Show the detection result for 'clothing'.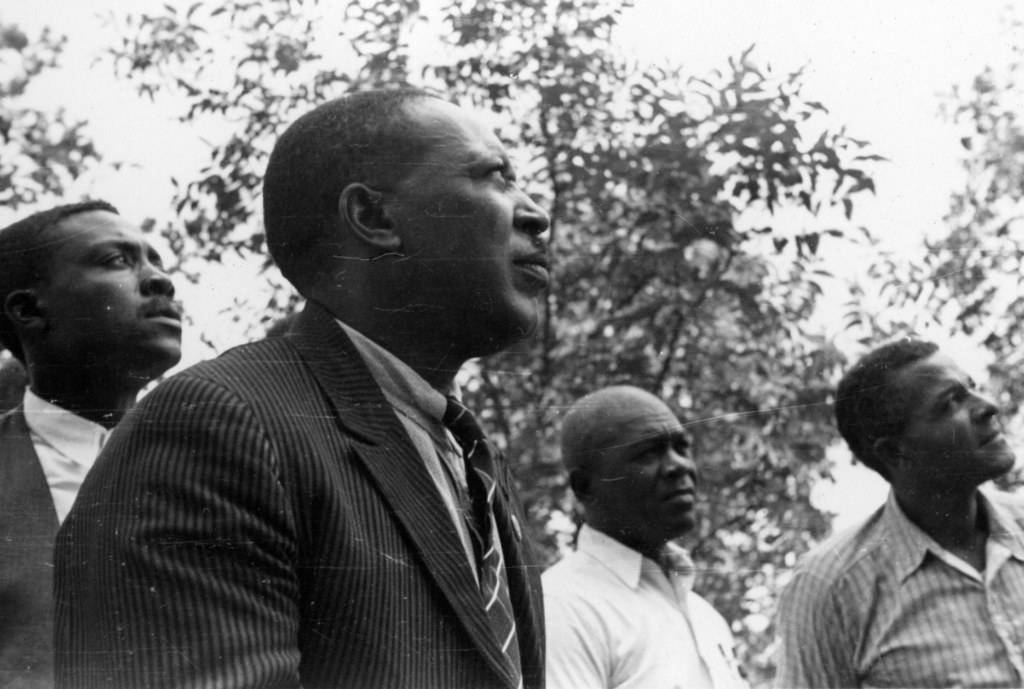
(543, 519, 749, 688).
